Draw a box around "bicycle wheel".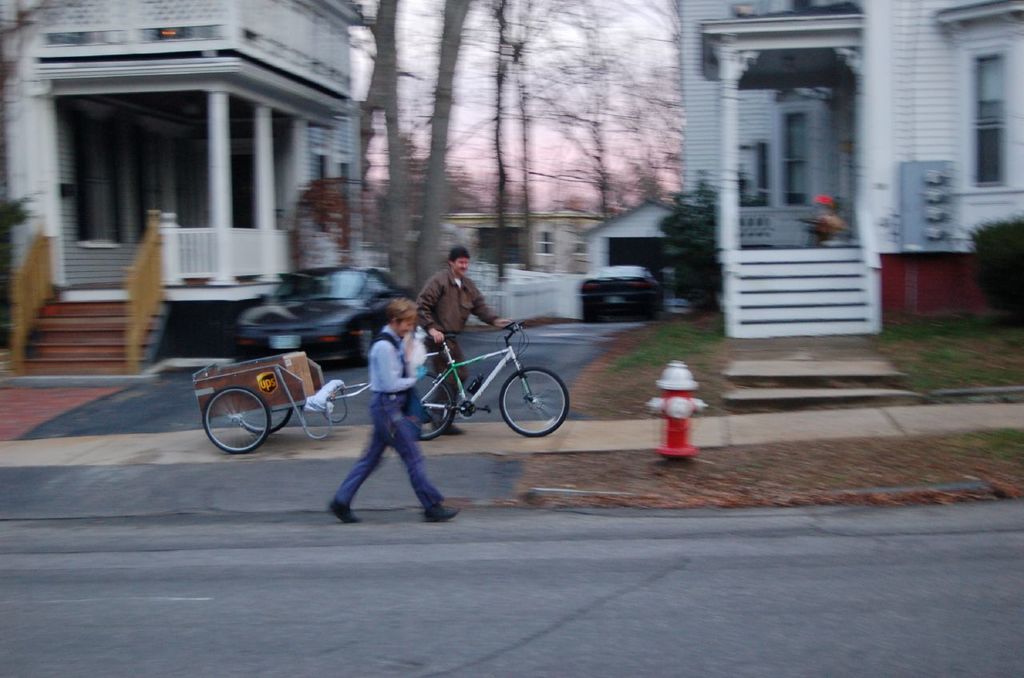
[left=496, top=365, right=571, bottom=439].
